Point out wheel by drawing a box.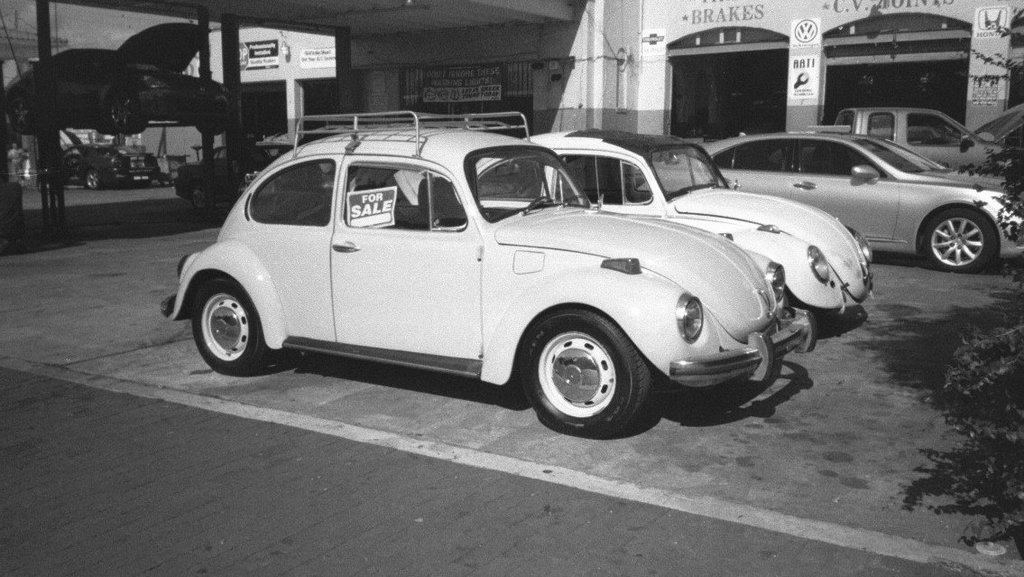
{"left": 193, "top": 278, "right": 264, "bottom": 375}.
